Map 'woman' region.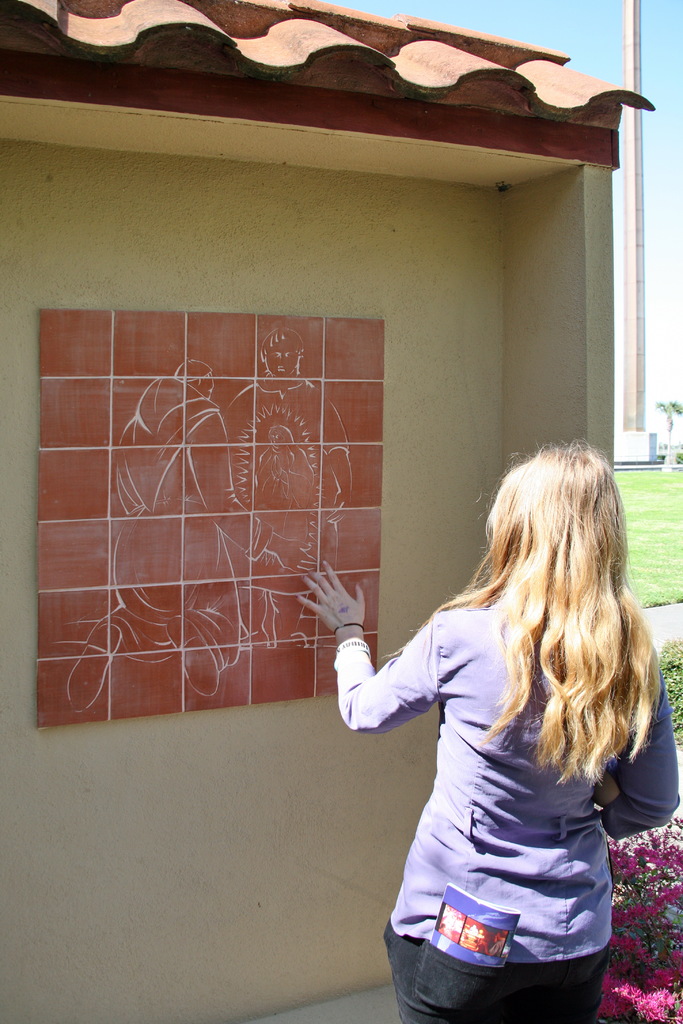
Mapped to pyautogui.locateOnScreen(313, 436, 660, 1017).
